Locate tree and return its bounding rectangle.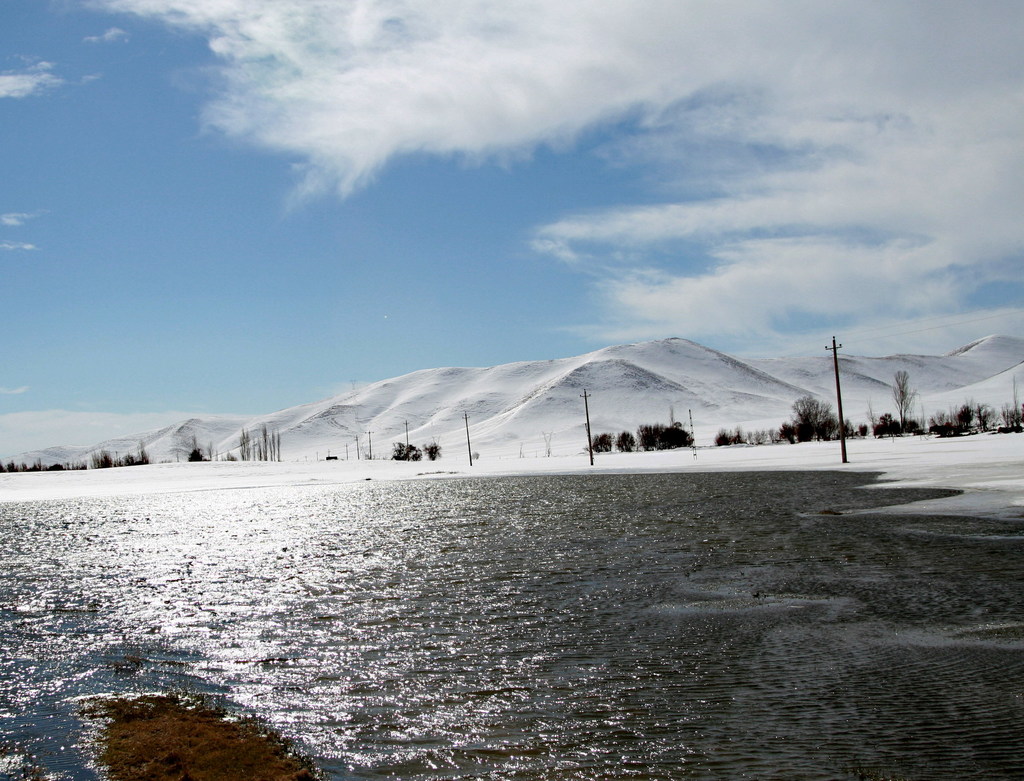
(left=237, top=433, right=275, bottom=455).
